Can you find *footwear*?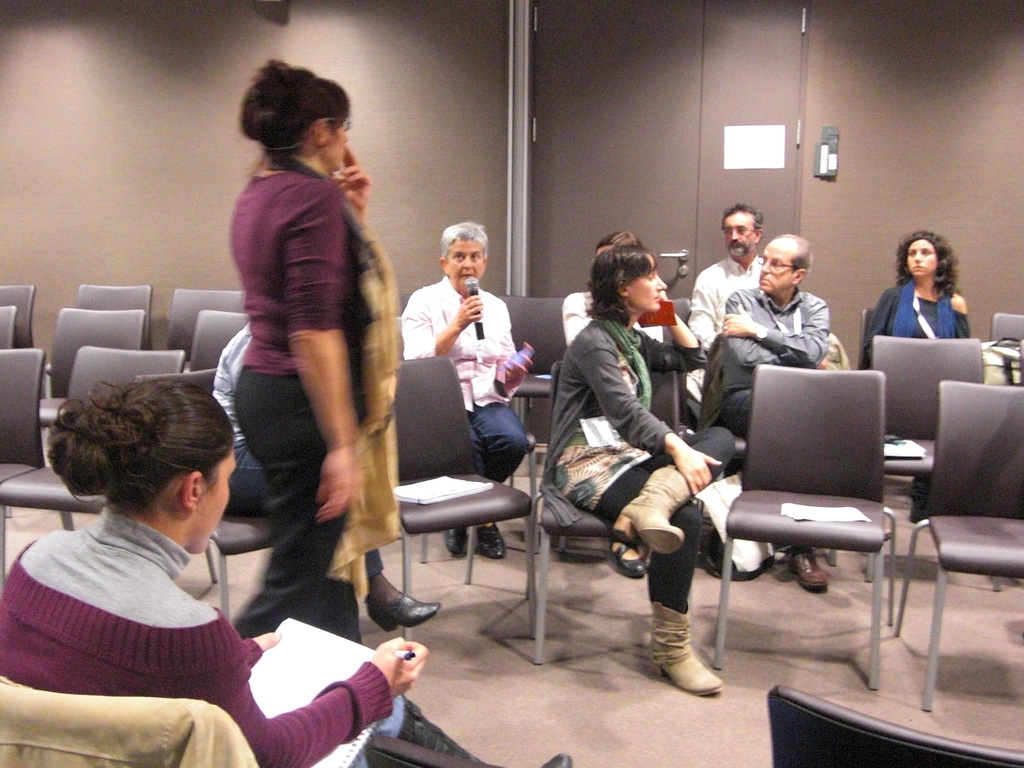
Yes, bounding box: [472,525,510,558].
